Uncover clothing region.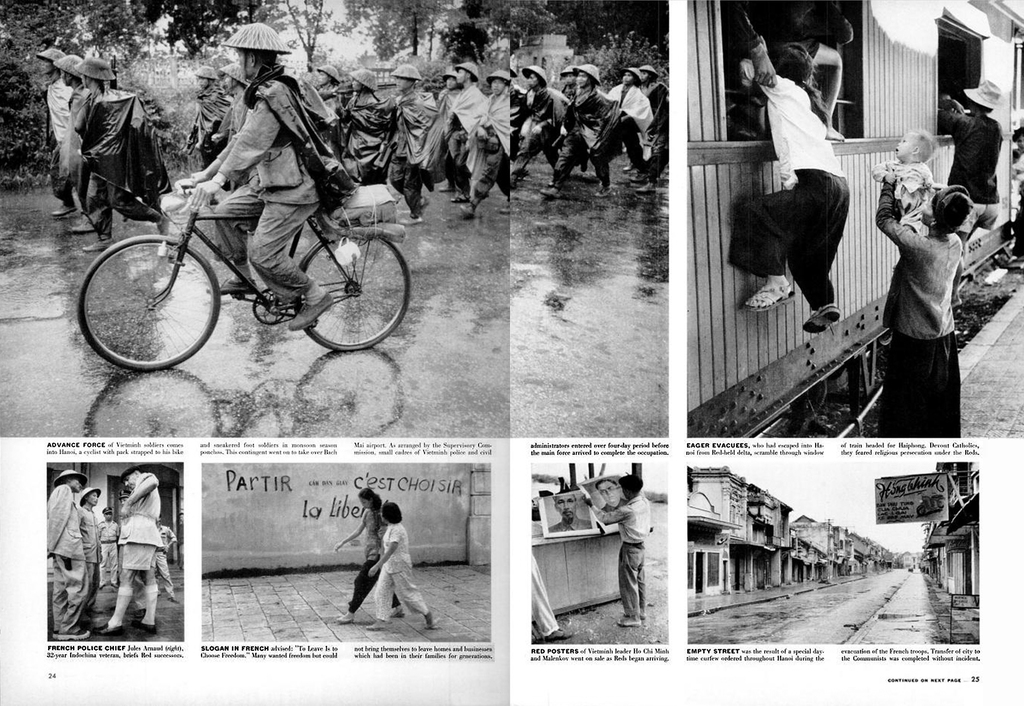
Uncovered: region(938, 111, 1005, 232).
